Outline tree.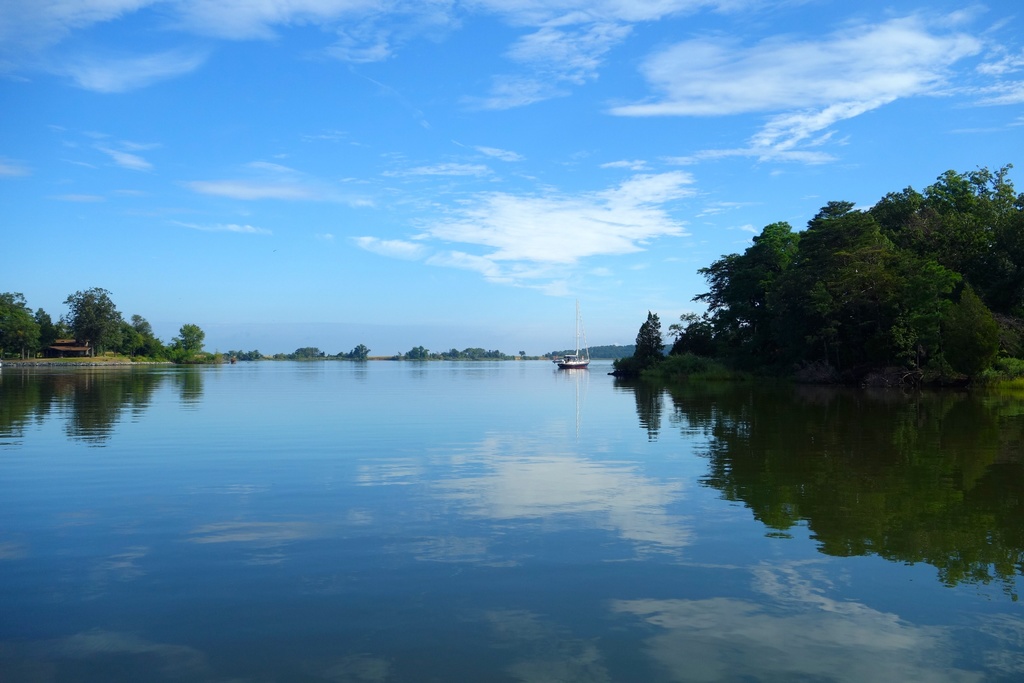
Outline: region(355, 343, 367, 360).
